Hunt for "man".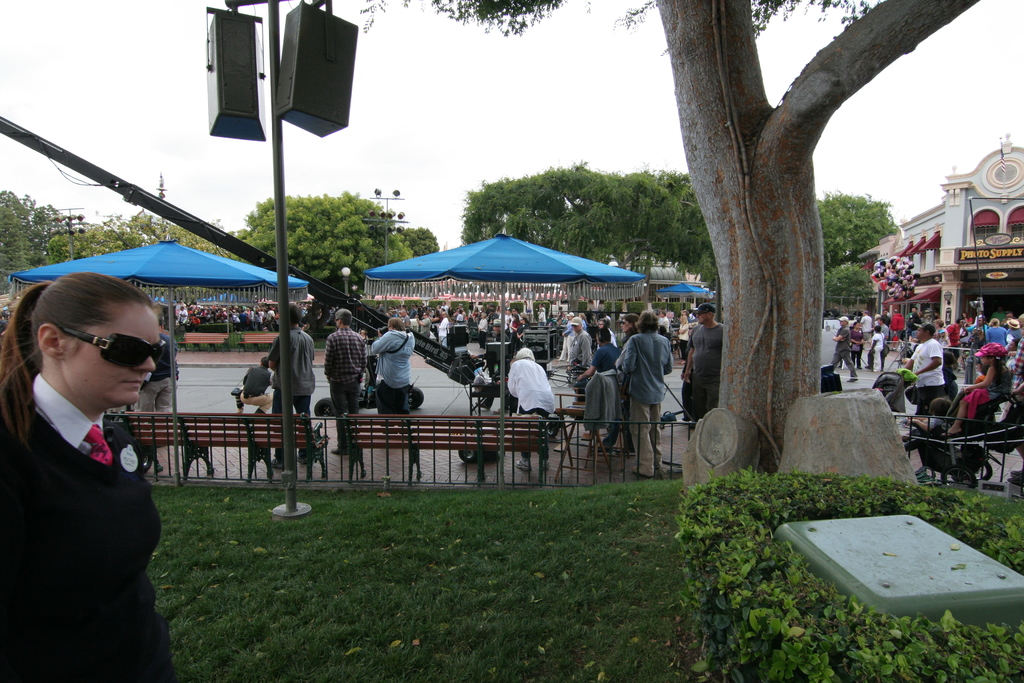
Hunted down at 857 311 871 349.
